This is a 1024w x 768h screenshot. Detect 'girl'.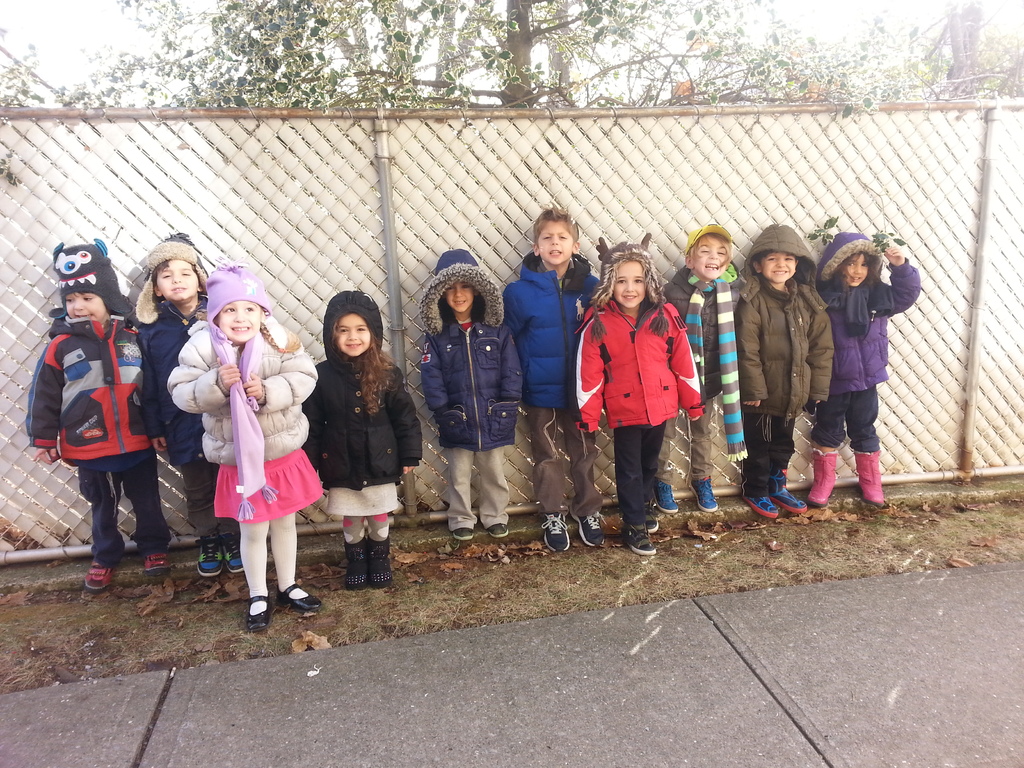
rect(817, 230, 908, 500).
